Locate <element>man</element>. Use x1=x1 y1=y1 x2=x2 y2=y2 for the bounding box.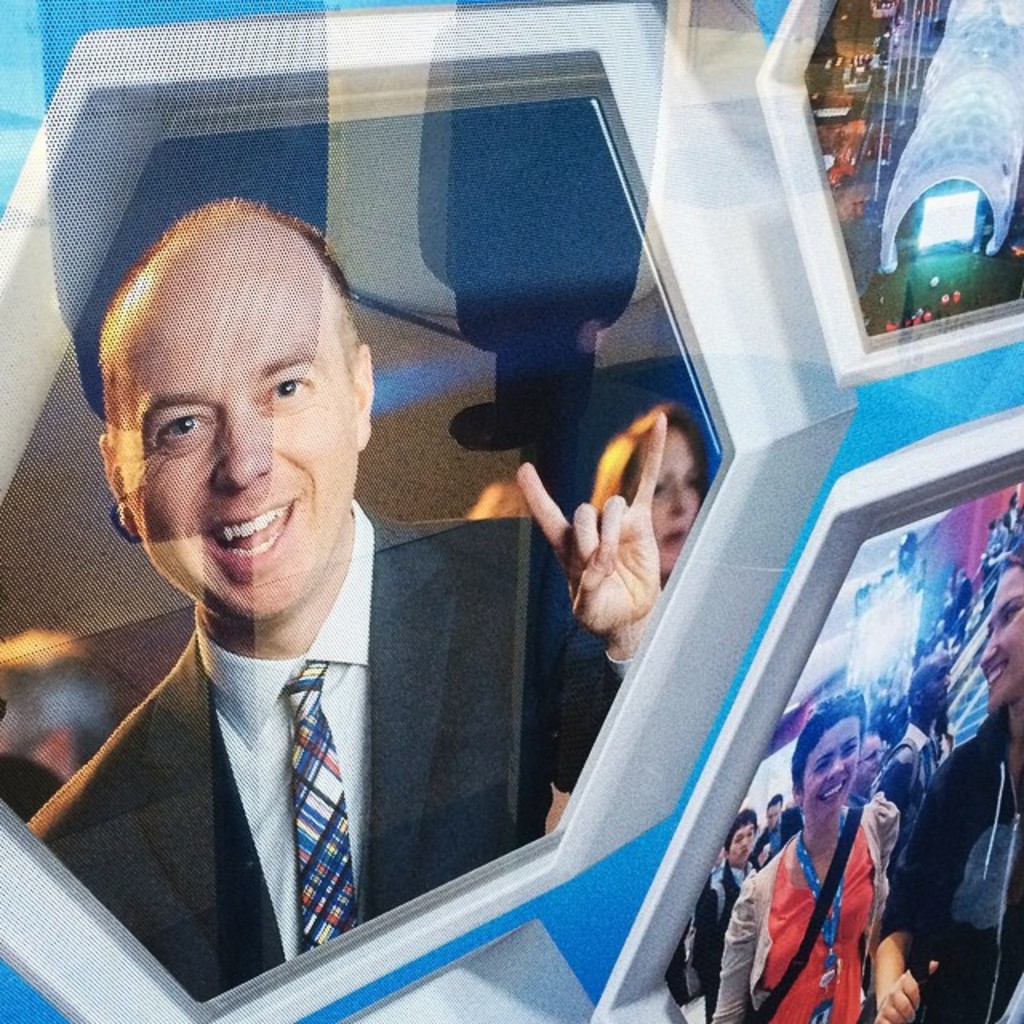
x1=707 y1=802 x2=808 y2=1022.
